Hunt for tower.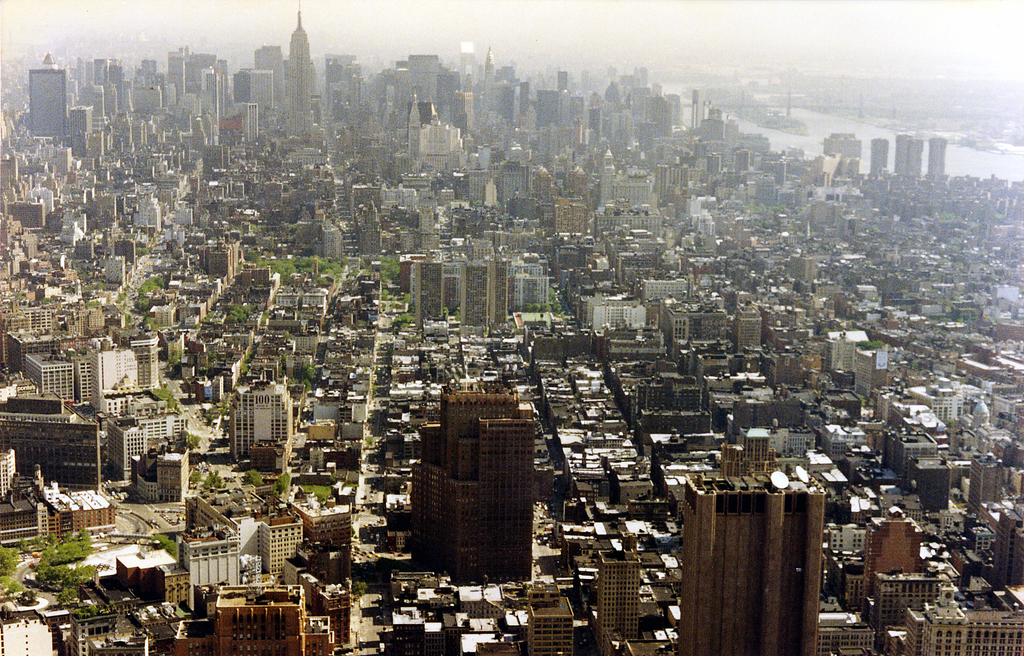
Hunted down at x1=700, y1=152, x2=725, y2=182.
